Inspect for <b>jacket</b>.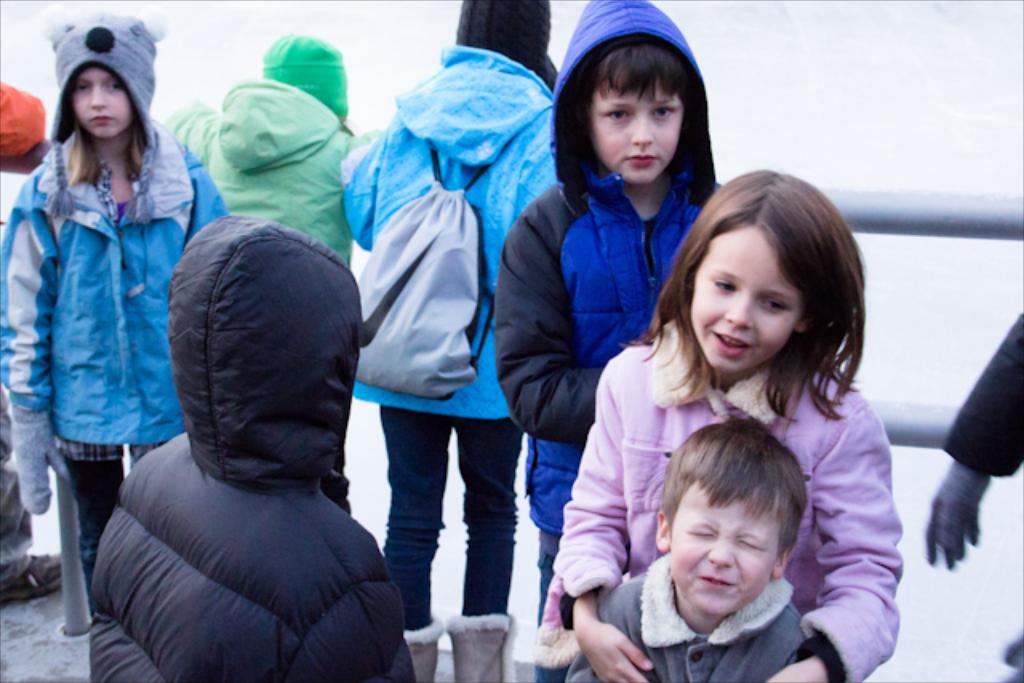
Inspection: 480/0/728/533.
